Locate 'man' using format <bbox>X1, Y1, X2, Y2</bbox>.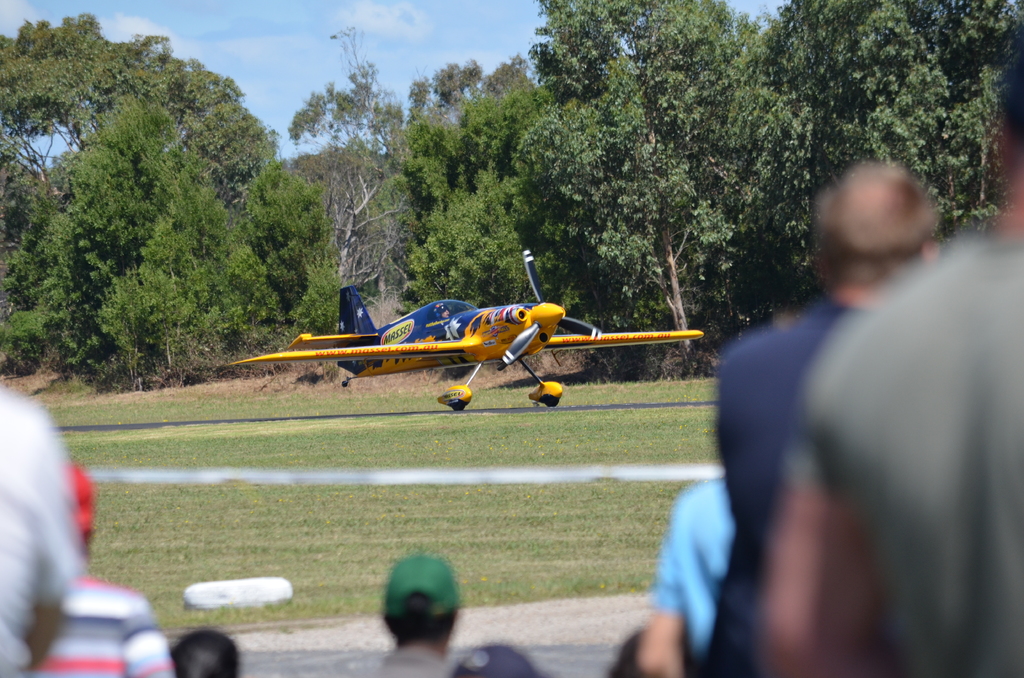
<bbox>706, 120, 1016, 672</bbox>.
